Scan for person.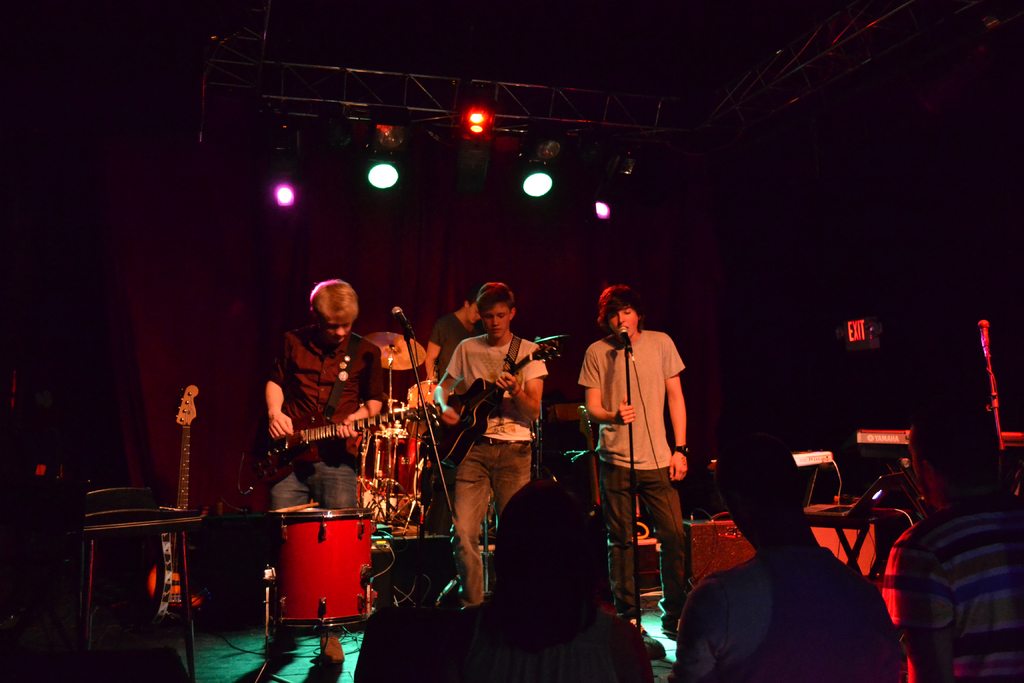
Scan result: (left=428, top=290, right=476, bottom=400).
